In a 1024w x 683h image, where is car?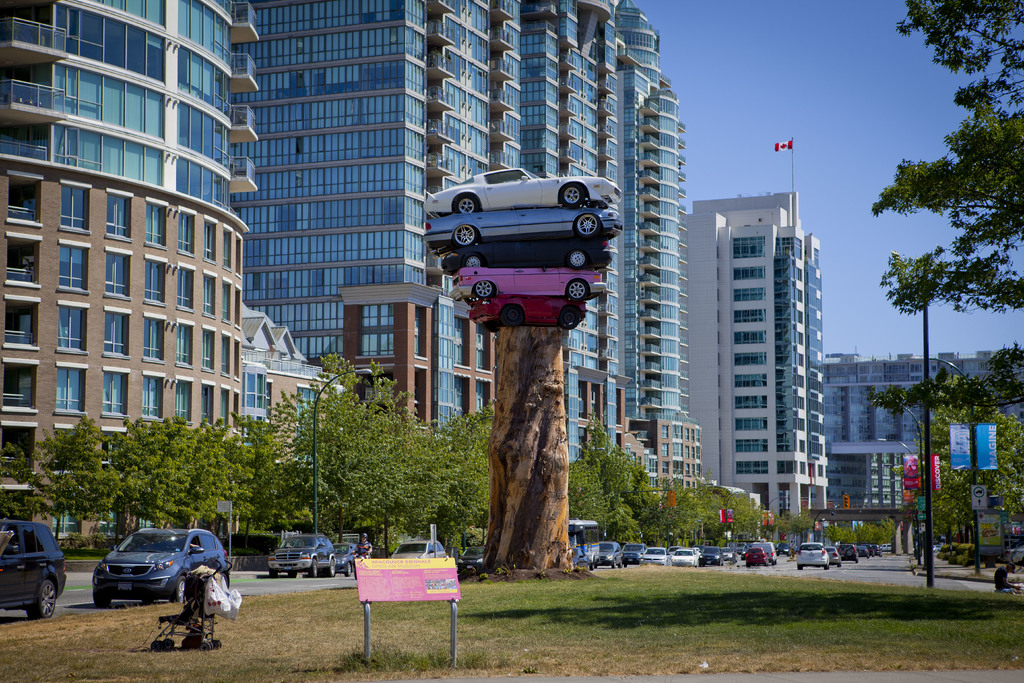
(777, 541, 791, 555).
